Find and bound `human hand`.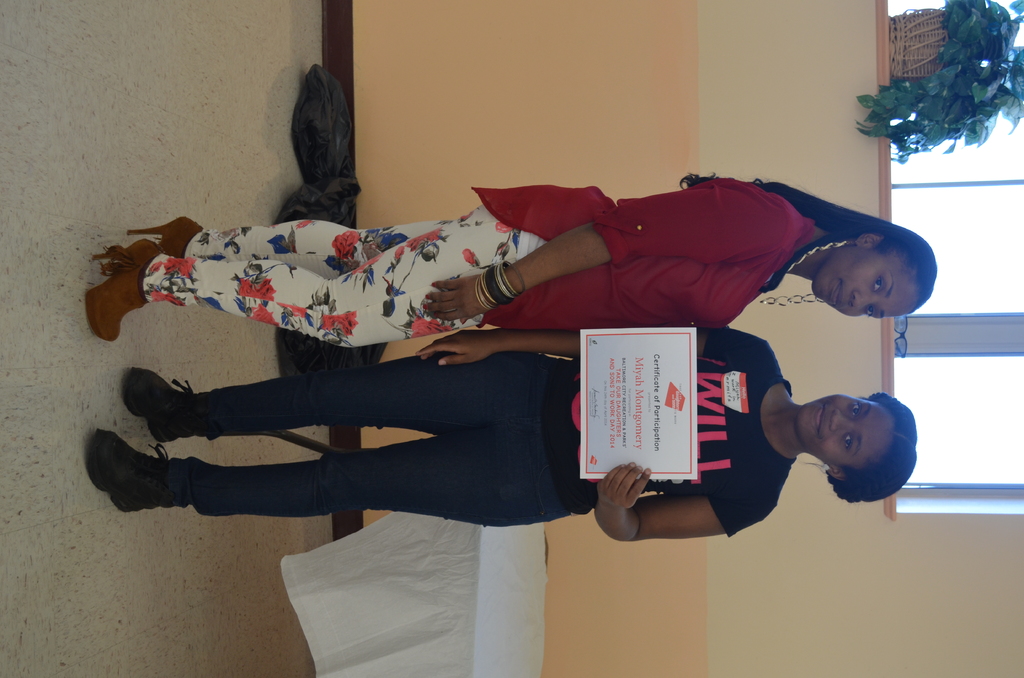
Bound: 597, 458, 661, 532.
